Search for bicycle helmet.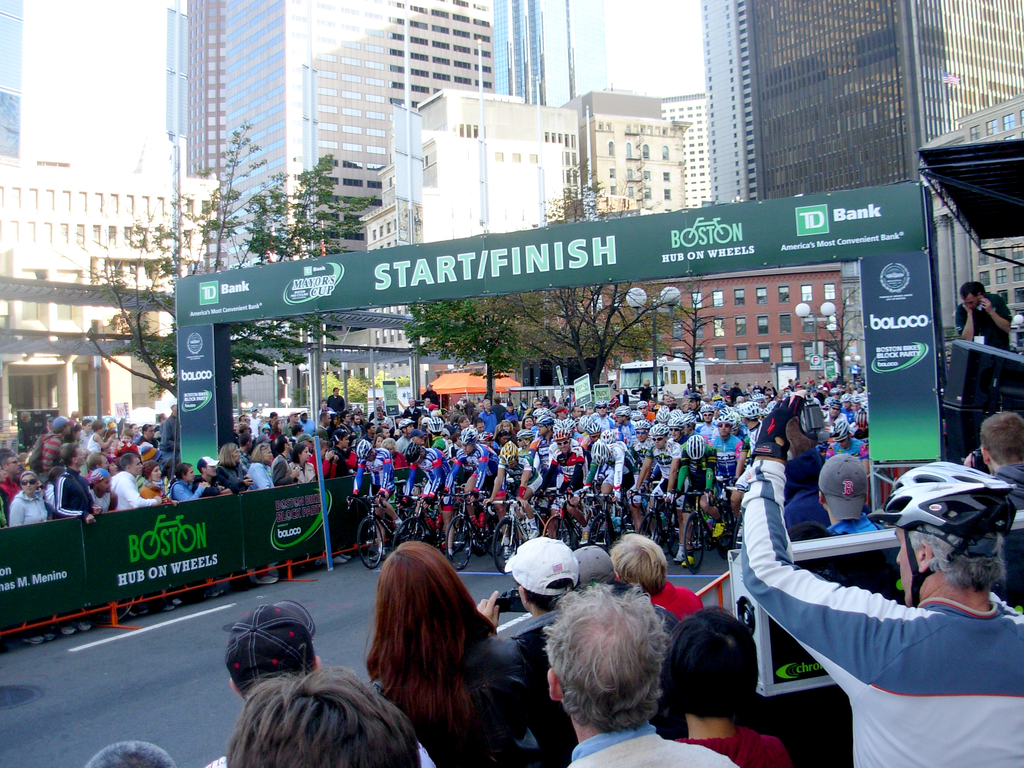
Found at BBox(428, 417, 440, 431).
